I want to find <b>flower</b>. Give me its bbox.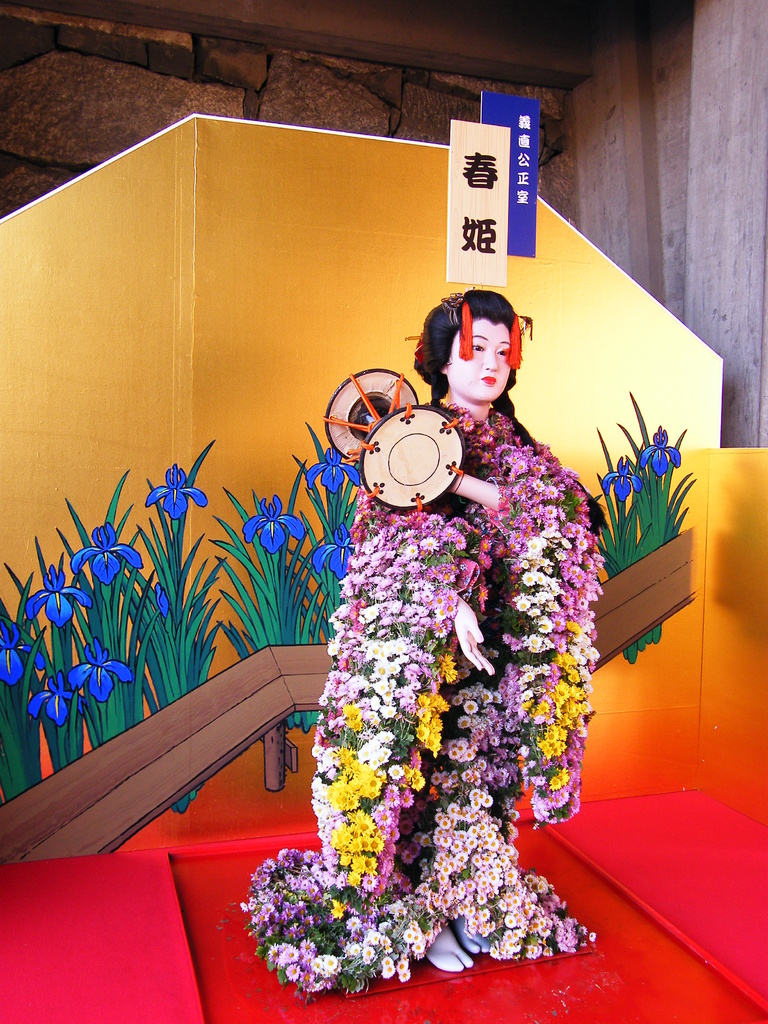
box=[26, 564, 95, 630].
